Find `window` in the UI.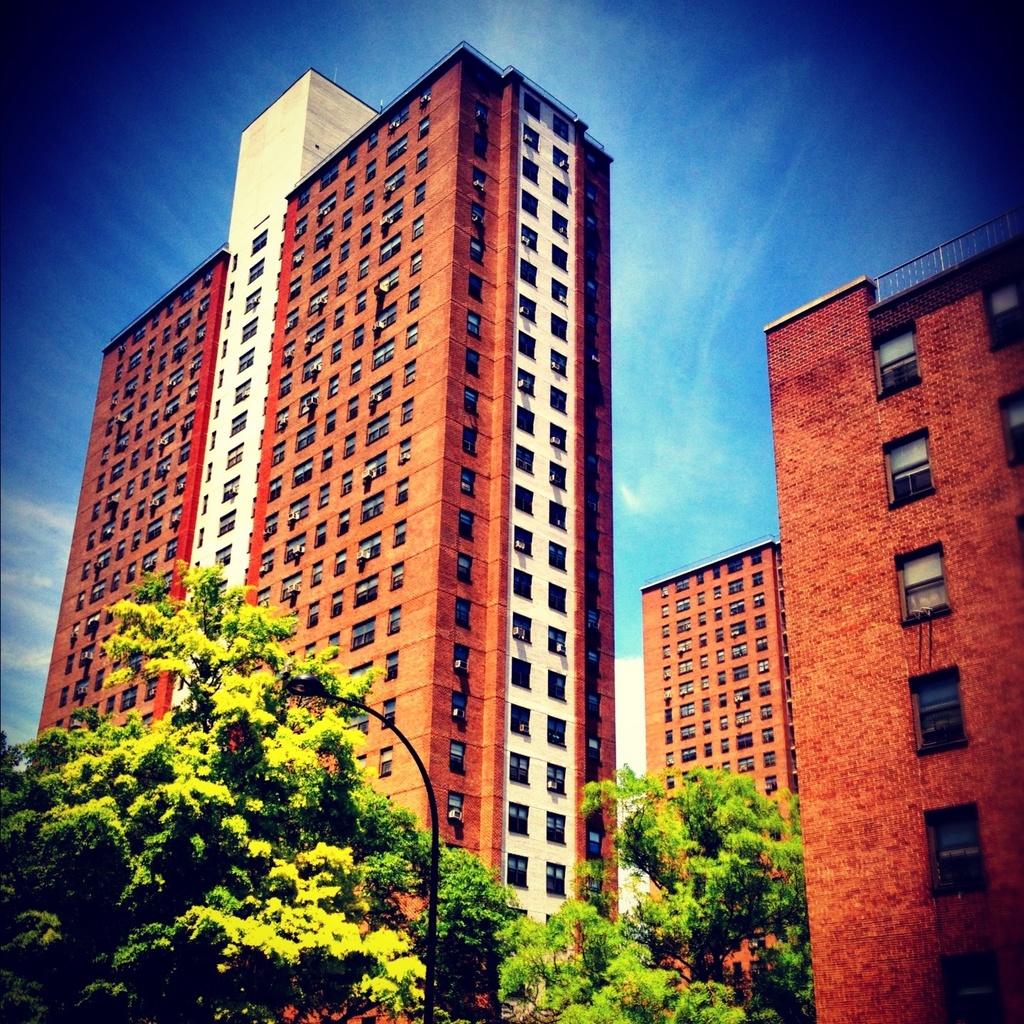
UI element at region(659, 607, 665, 614).
